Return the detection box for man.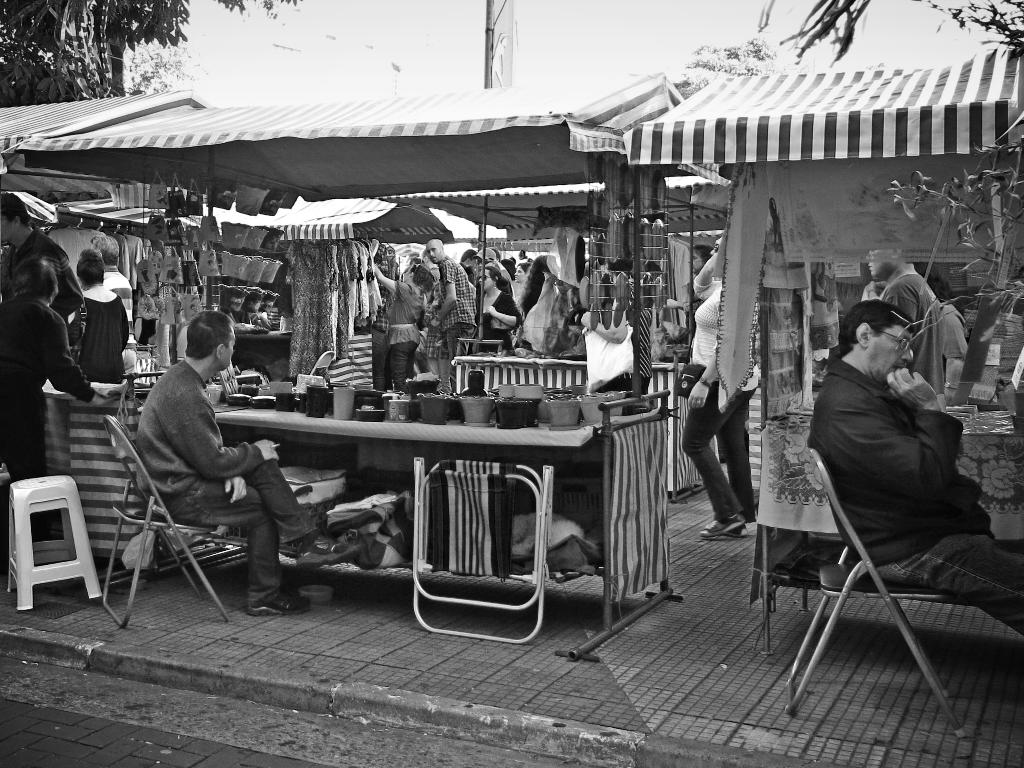
locate(807, 298, 1023, 636).
